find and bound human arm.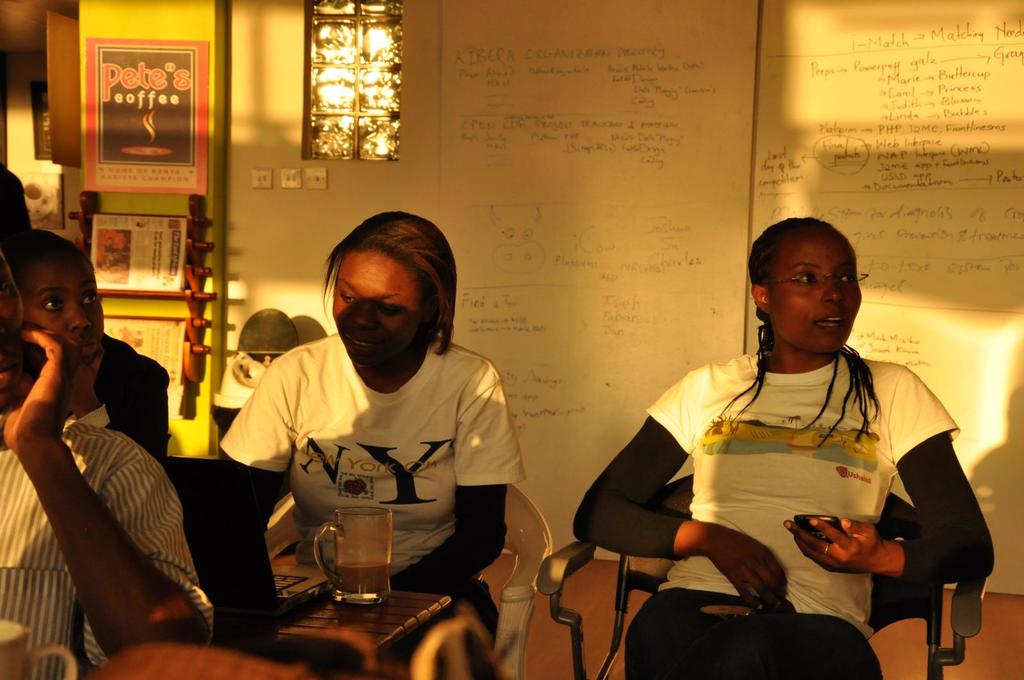
Bound: locate(390, 355, 525, 589).
